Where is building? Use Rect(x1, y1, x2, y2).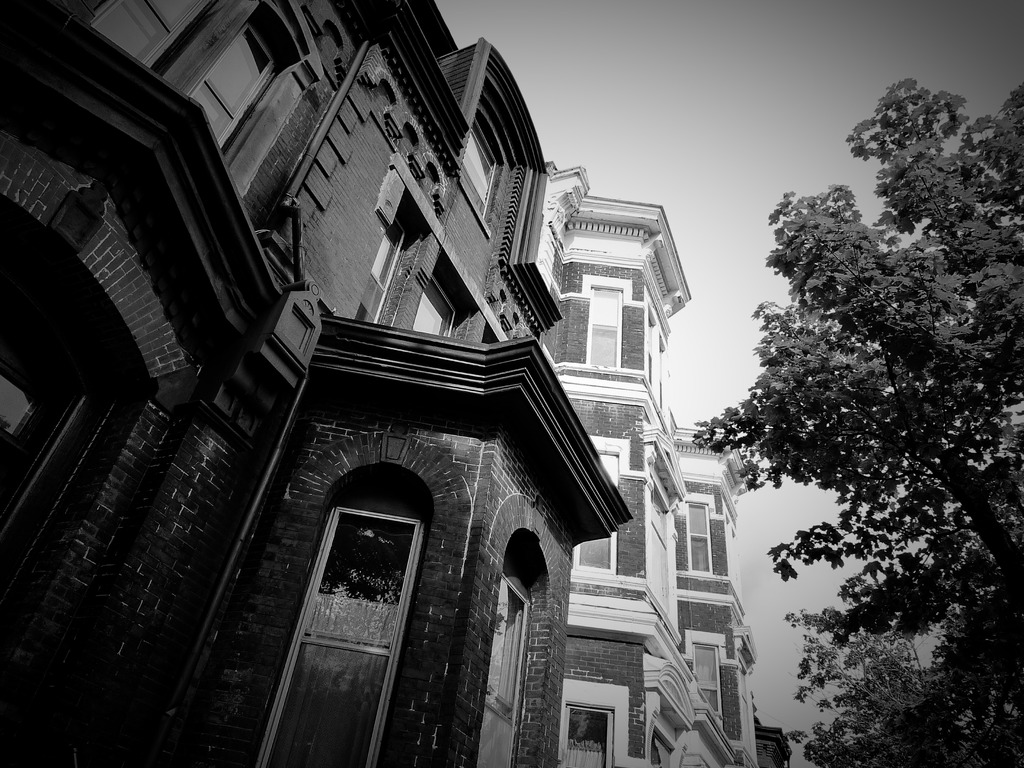
Rect(0, 0, 633, 767).
